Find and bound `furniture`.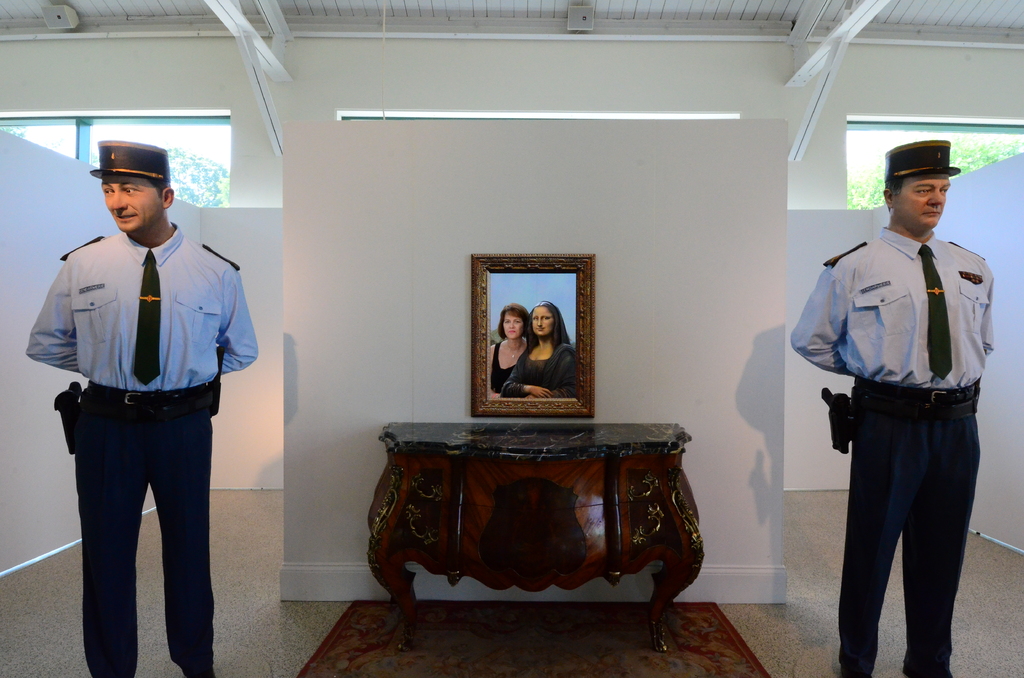
Bound: (366,421,705,654).
